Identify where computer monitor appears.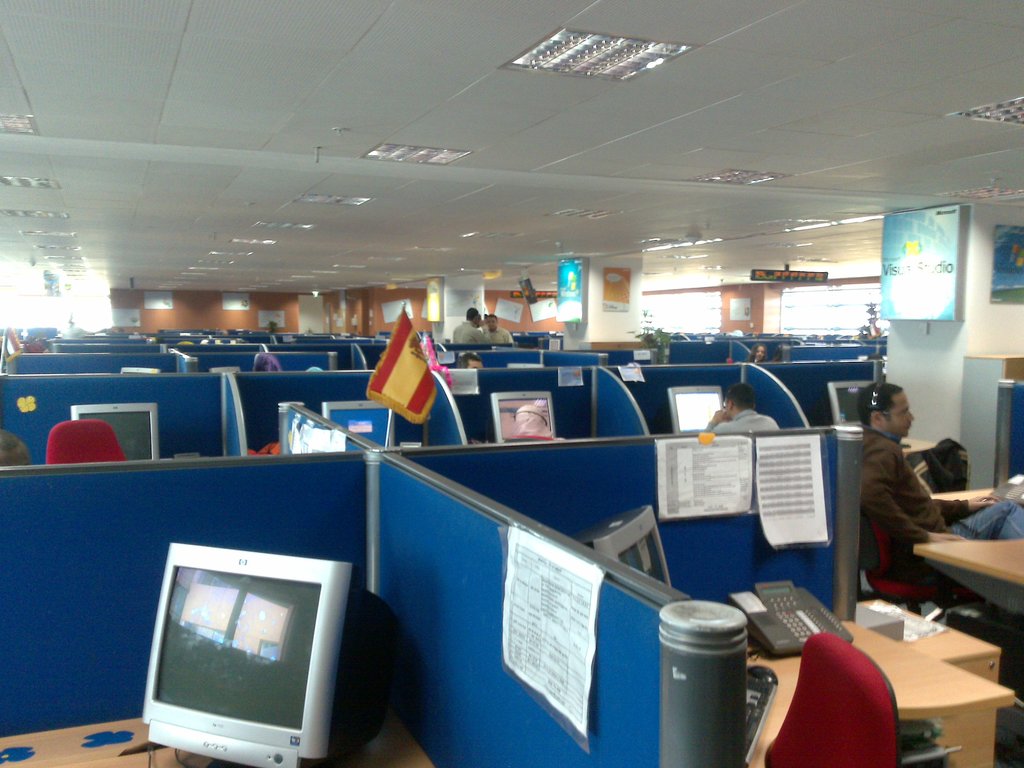
Appears at <bbox>492, 388, 561, 443</bbox>.
